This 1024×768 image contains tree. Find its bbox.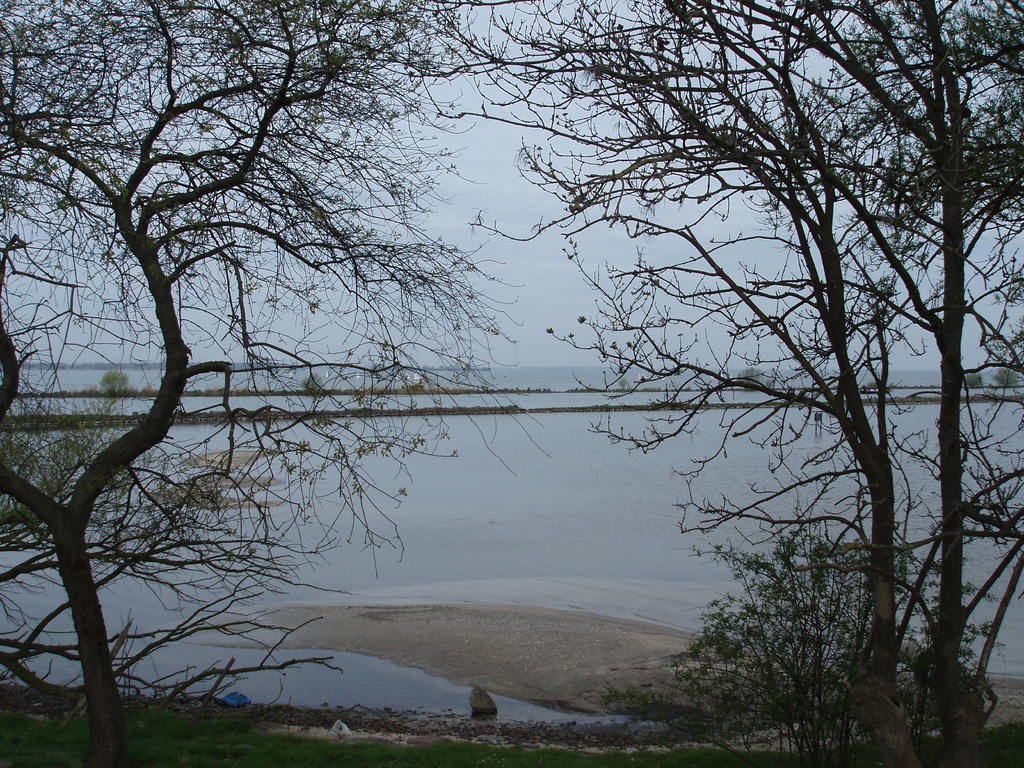
box=[471, 0, 1023, 767].
